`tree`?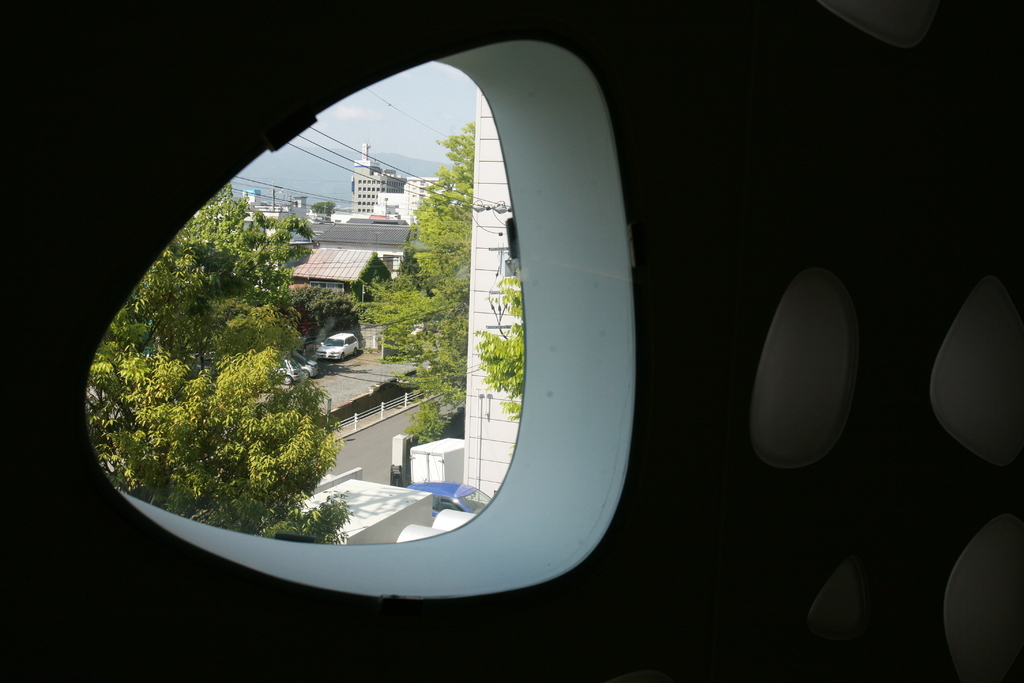
<region>356, 118, 472, 454</region>
